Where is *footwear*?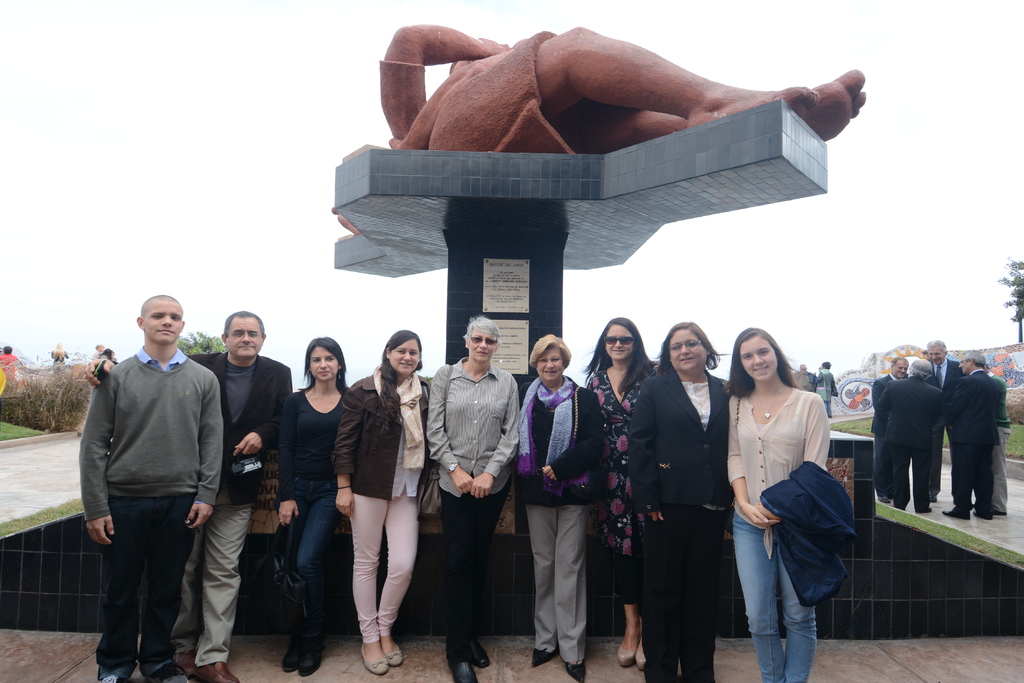
(298,638,328,677).
